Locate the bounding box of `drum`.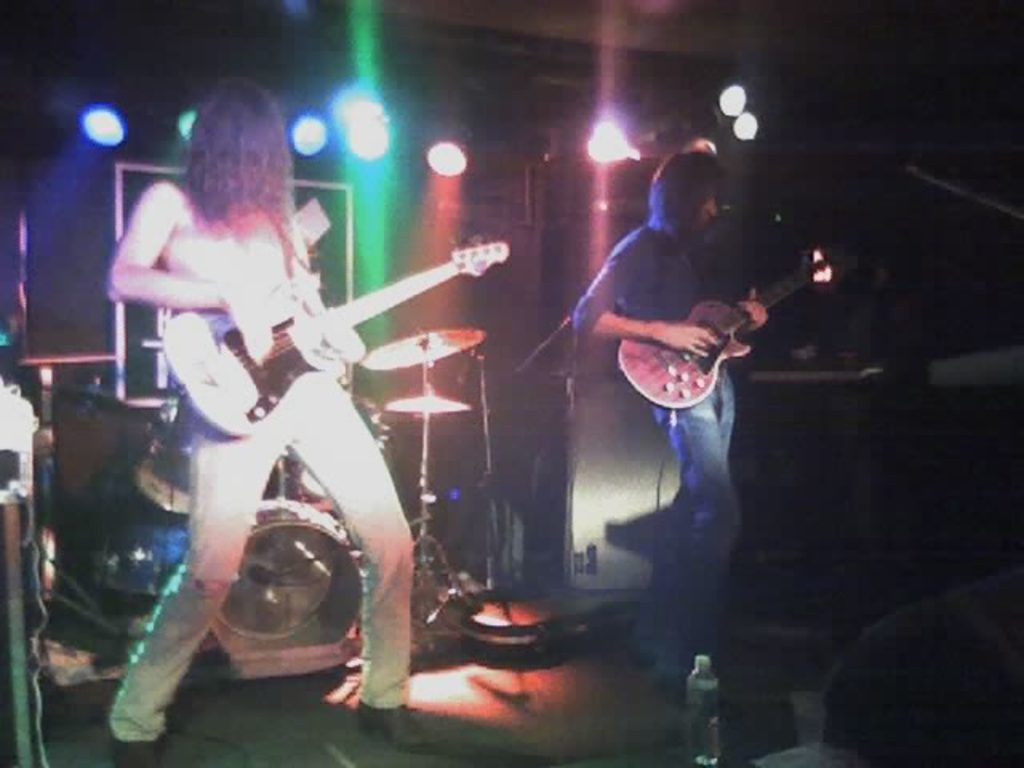
Bounding box: x1=131, y1=400, x2=194, y2=512.
